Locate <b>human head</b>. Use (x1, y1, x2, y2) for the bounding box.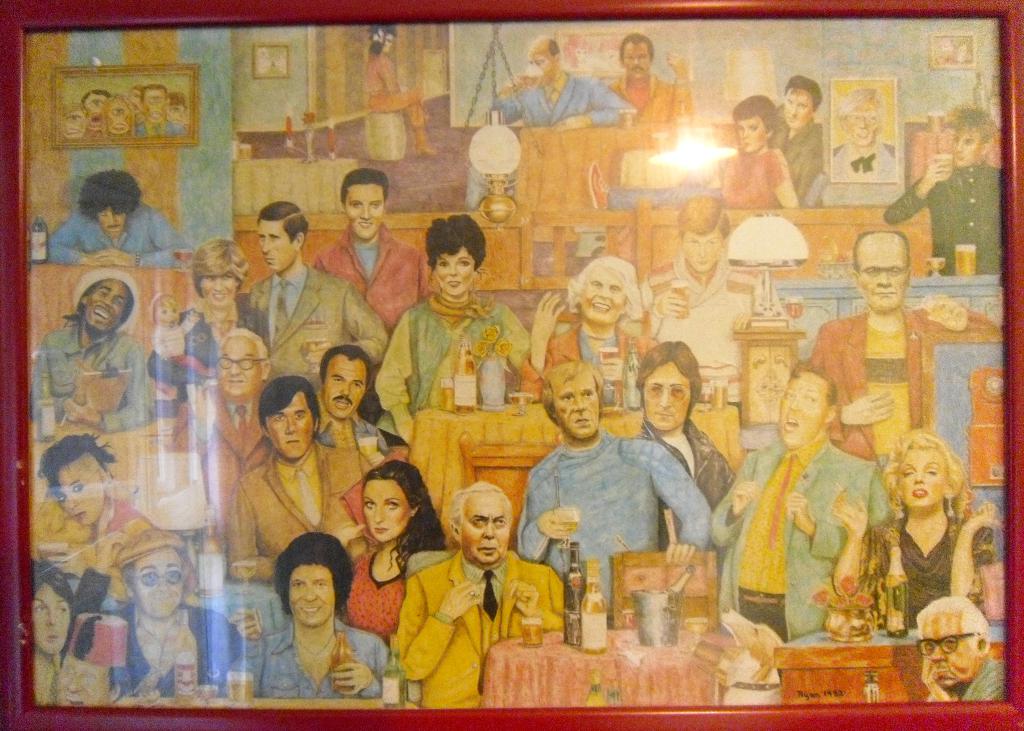
(358, 460, 426, 541).
